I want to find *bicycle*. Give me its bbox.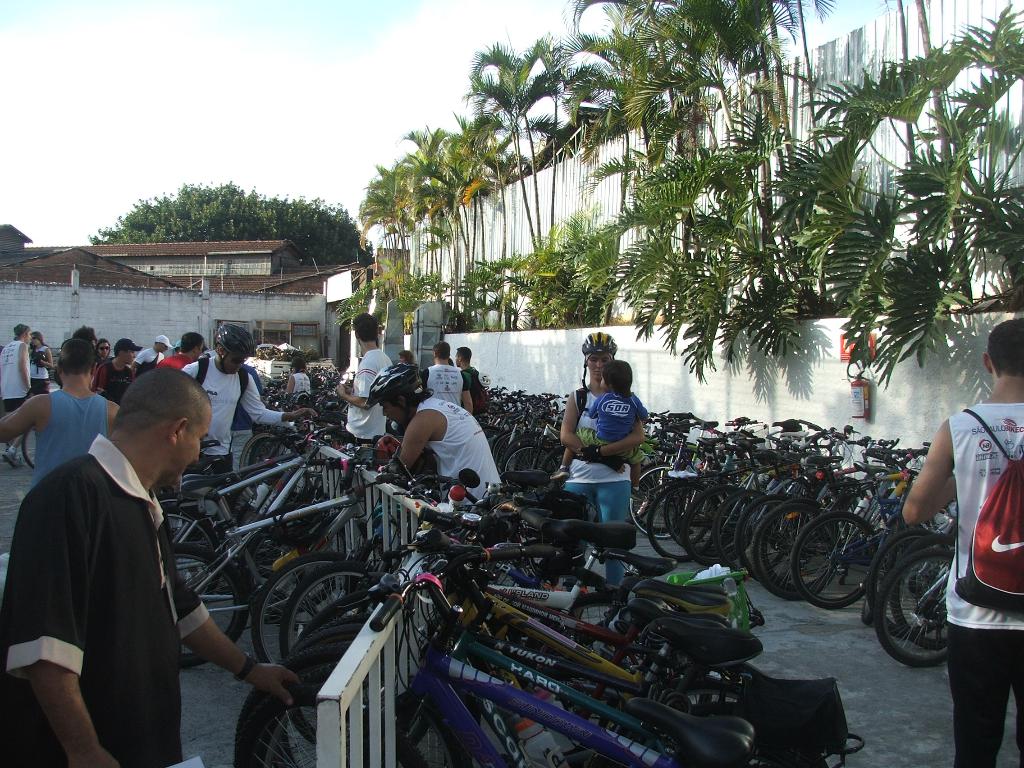
[228, 580, 749, 767].
